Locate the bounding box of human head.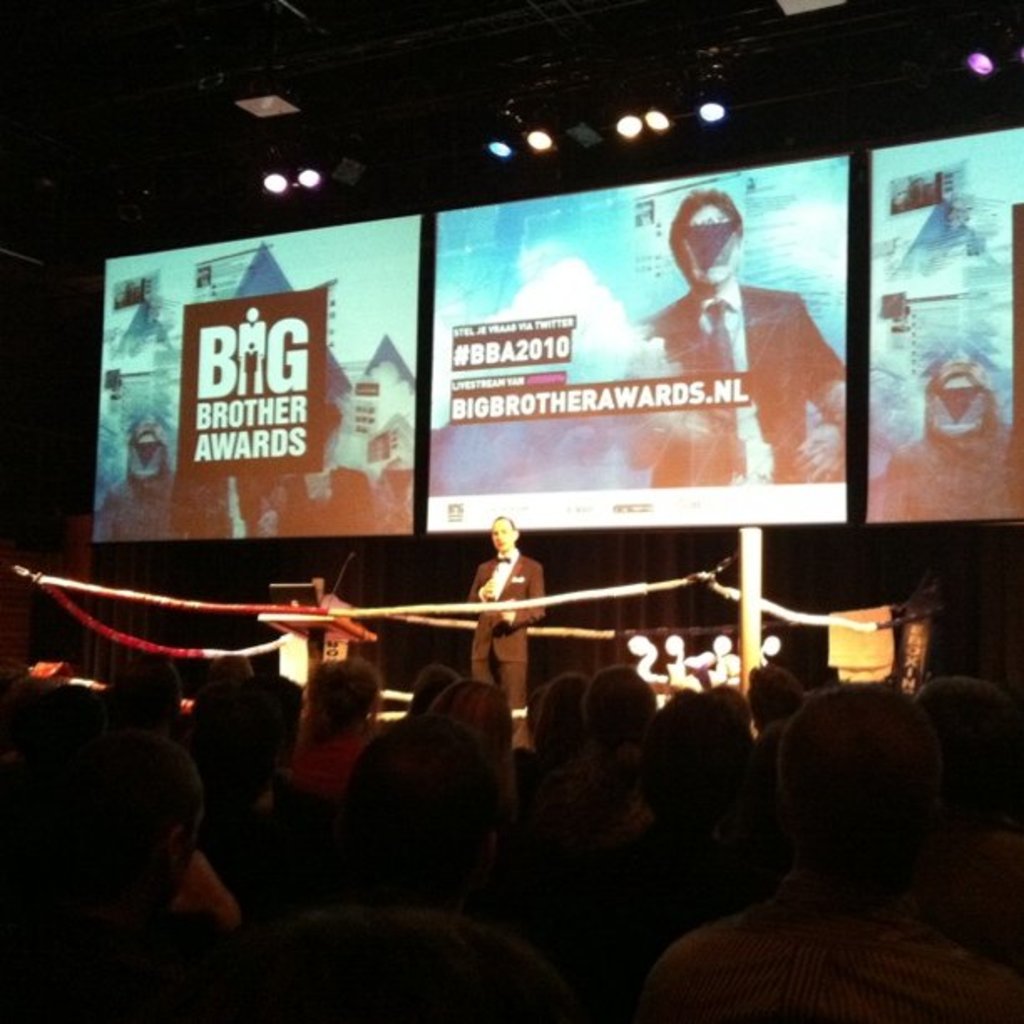
Bounding box: select_region(492, 510, 517, 549).
